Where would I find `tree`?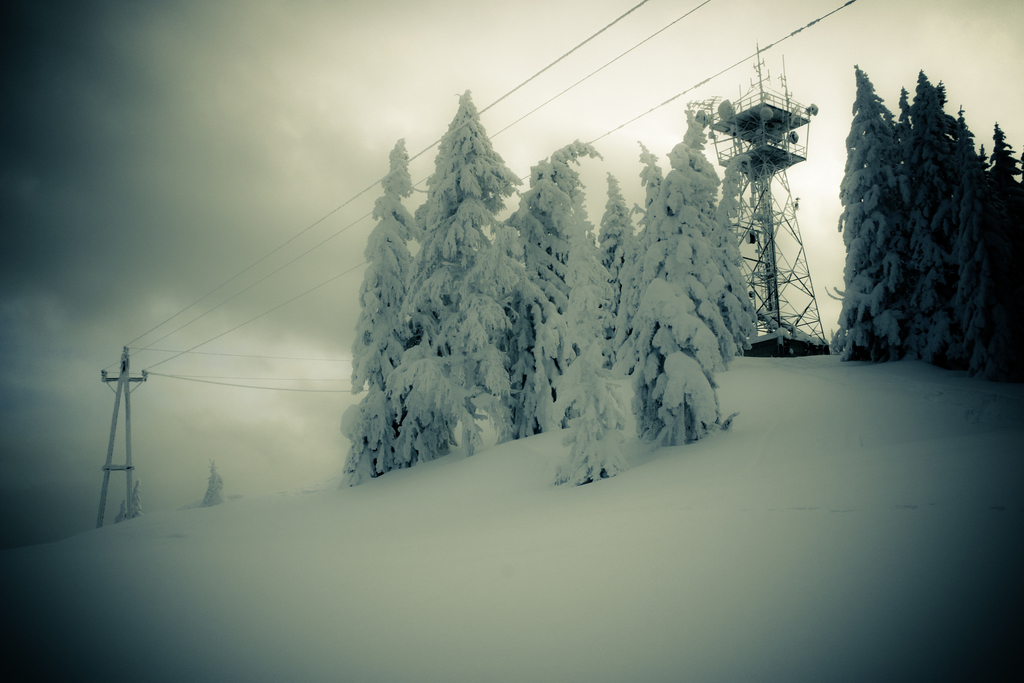
At left=598, top=167, right=640, bottom=363.
